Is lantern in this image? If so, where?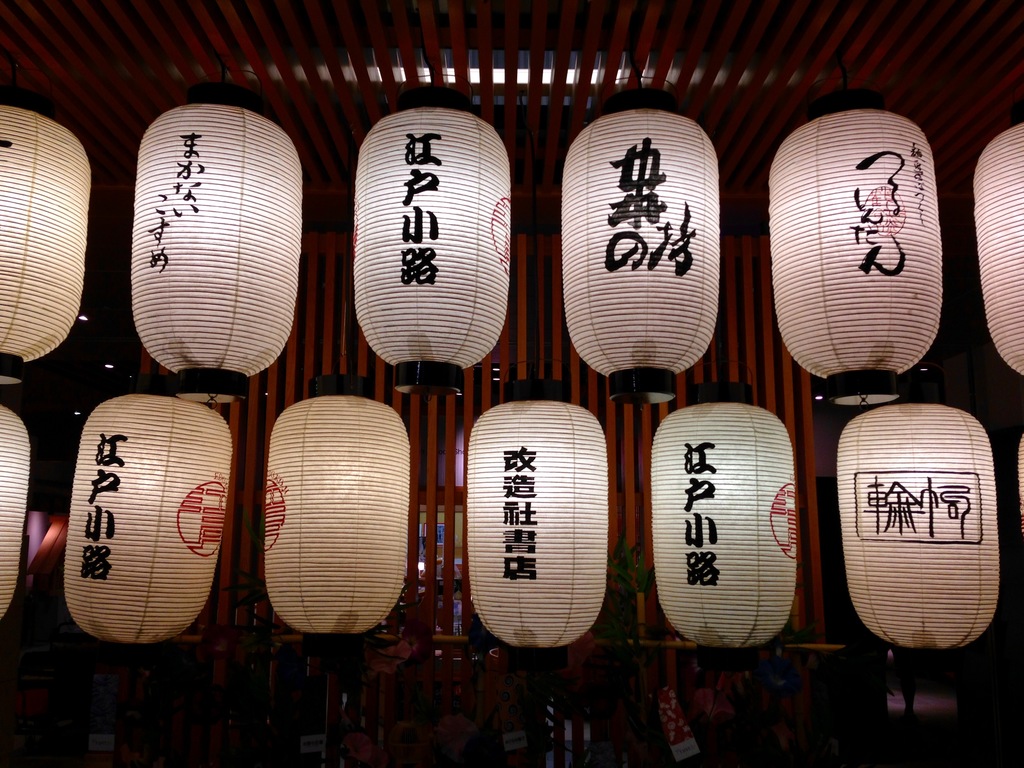
Yes, at box(0, 110, 91, 389).
